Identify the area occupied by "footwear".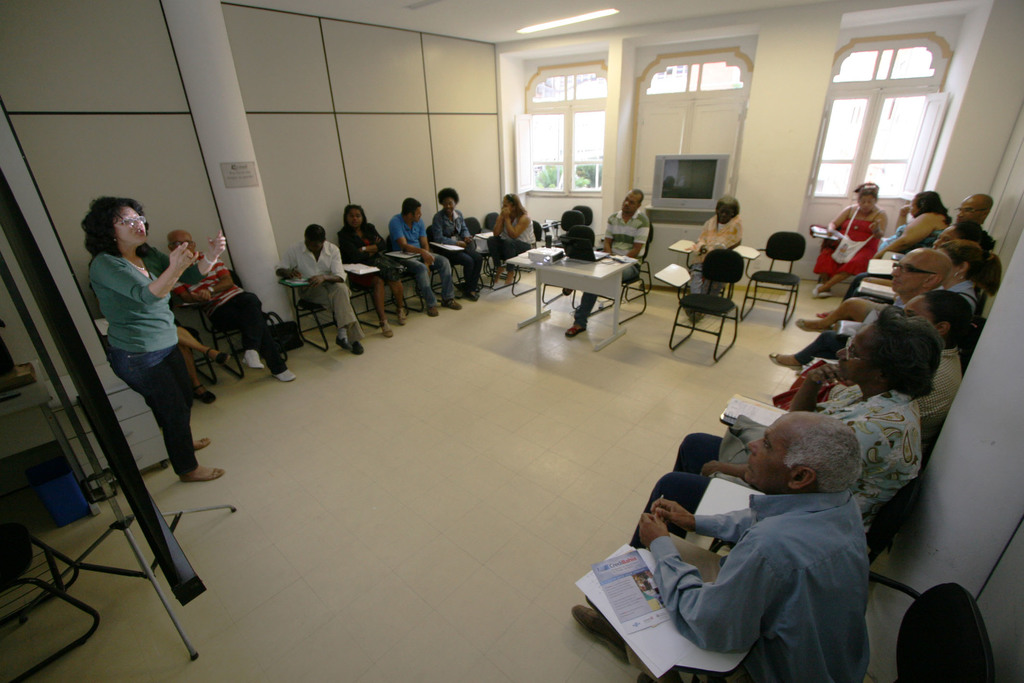
Area: 271/368/296/383.
